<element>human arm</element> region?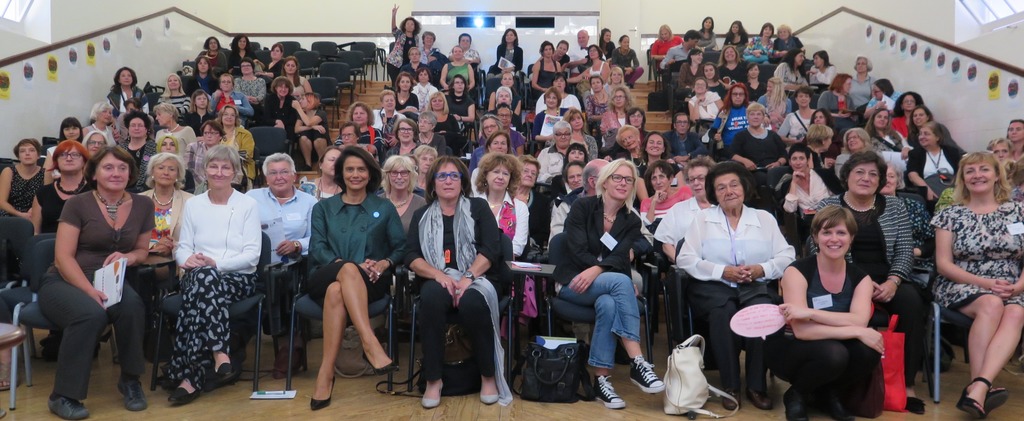
564 217 641 294
